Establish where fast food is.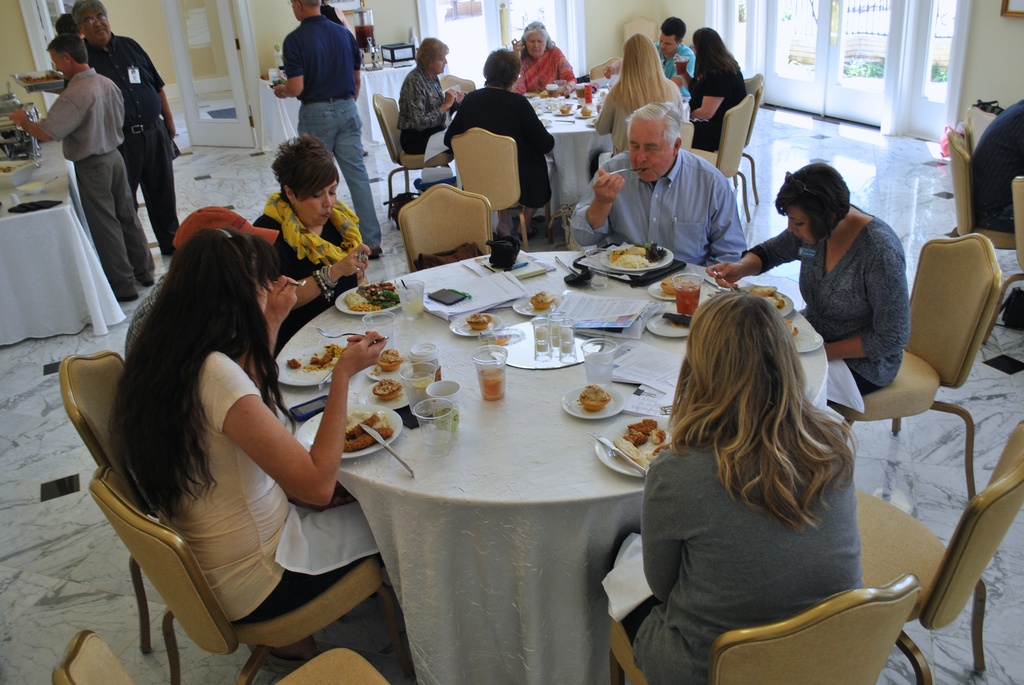
Established at Rect(465, 311, 492, 332).
